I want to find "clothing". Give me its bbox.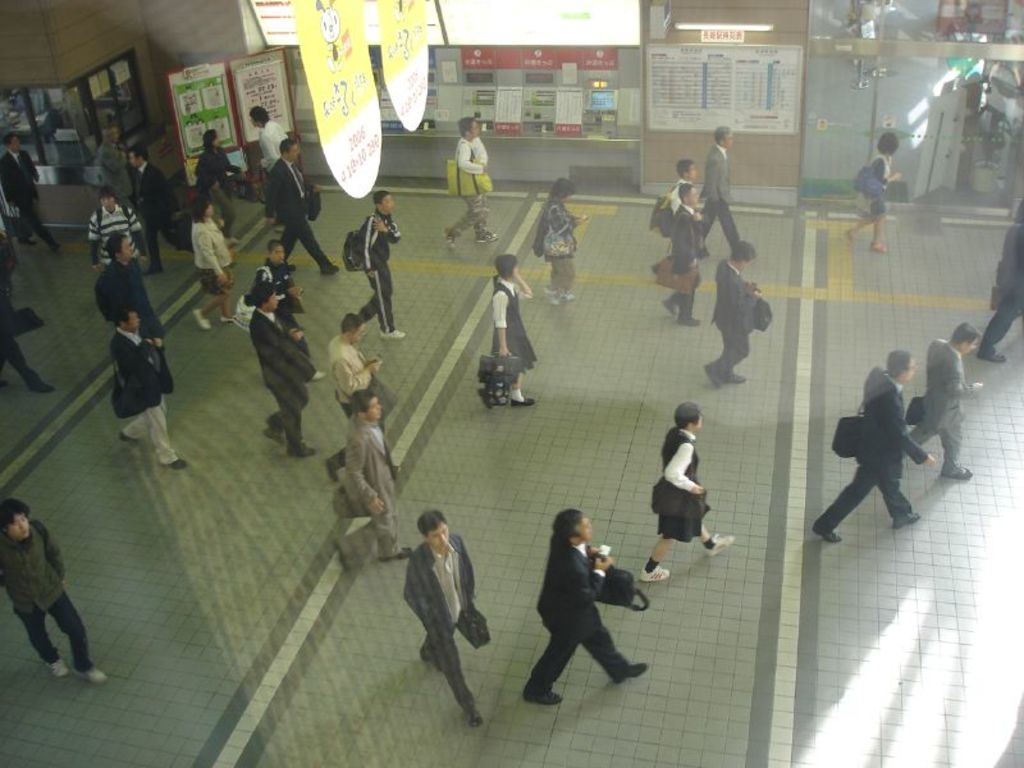
{"left": 980, "top": 212, "right": 1023, "bottom": 374}.
